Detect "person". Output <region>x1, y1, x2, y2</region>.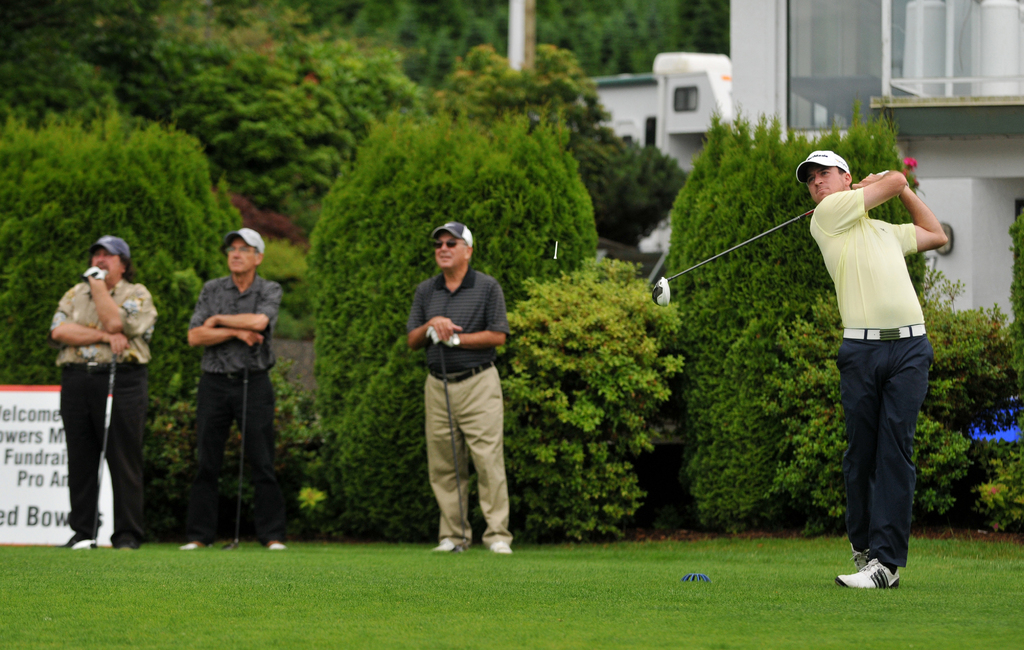
<region>49, 218, 154, 551</region>.
